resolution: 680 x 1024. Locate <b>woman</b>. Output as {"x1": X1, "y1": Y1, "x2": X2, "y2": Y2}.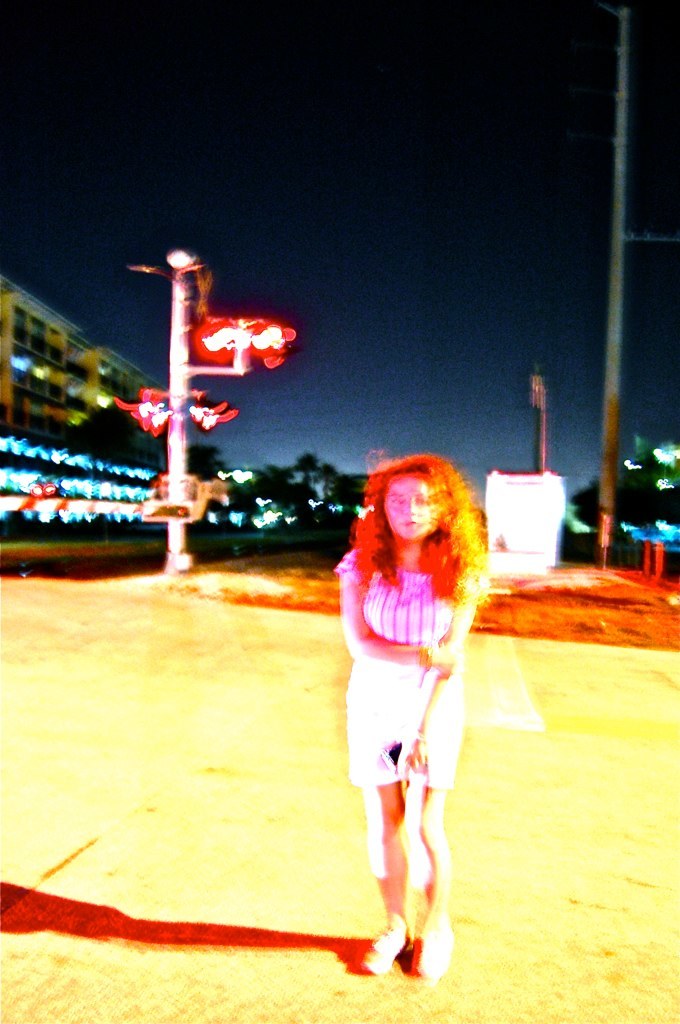
{"x1": 323, "y1": 432, "x2": 495, "y2": 977}.
